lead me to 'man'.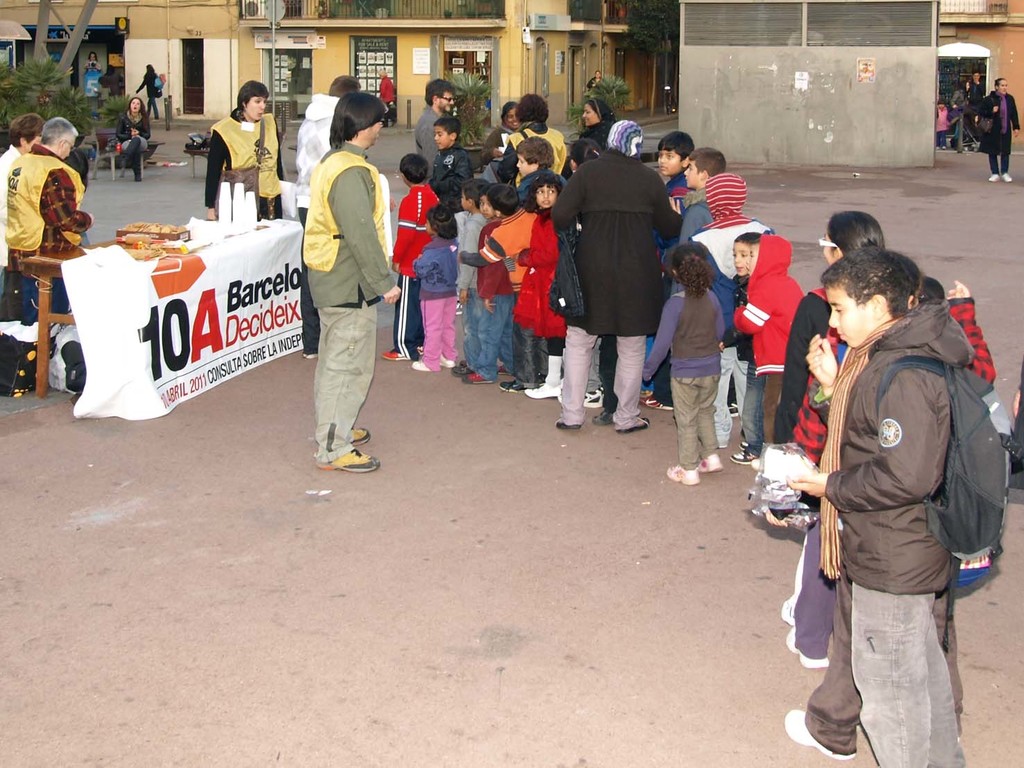
Lead to BBox(414, 80, 455, 185).
